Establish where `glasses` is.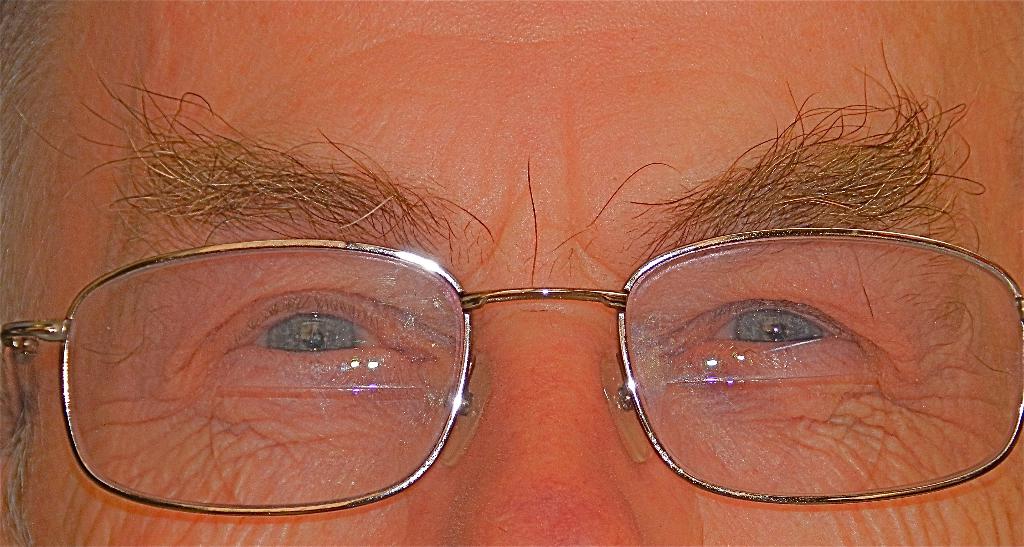
Established at left=0, top=228, right=1023, bottom=513.
